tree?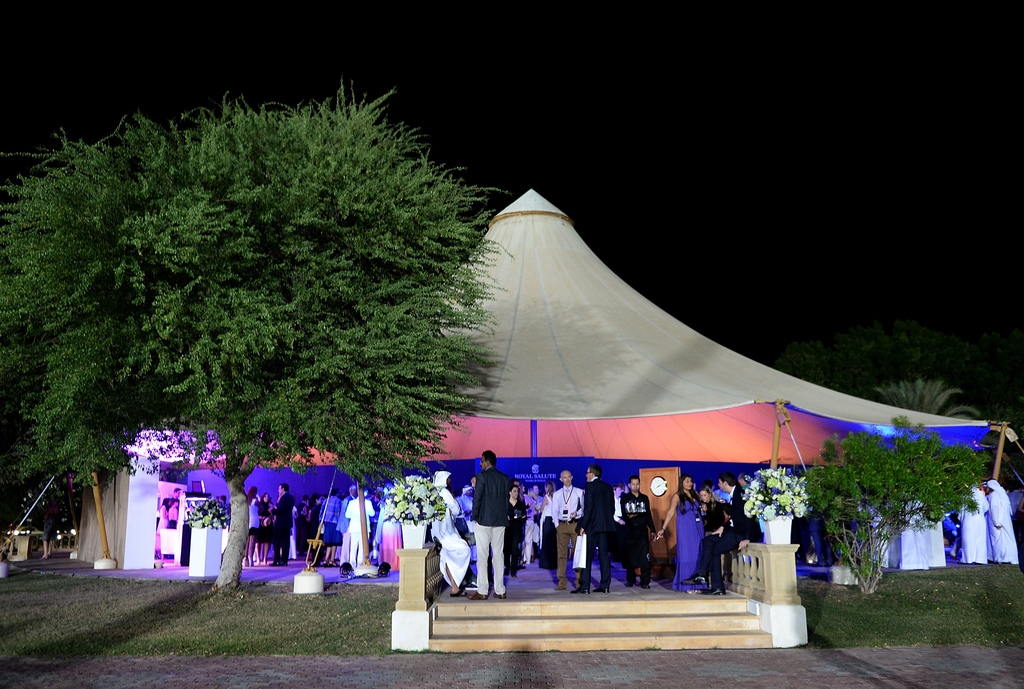
BBox(0, 127, 198, 557)
